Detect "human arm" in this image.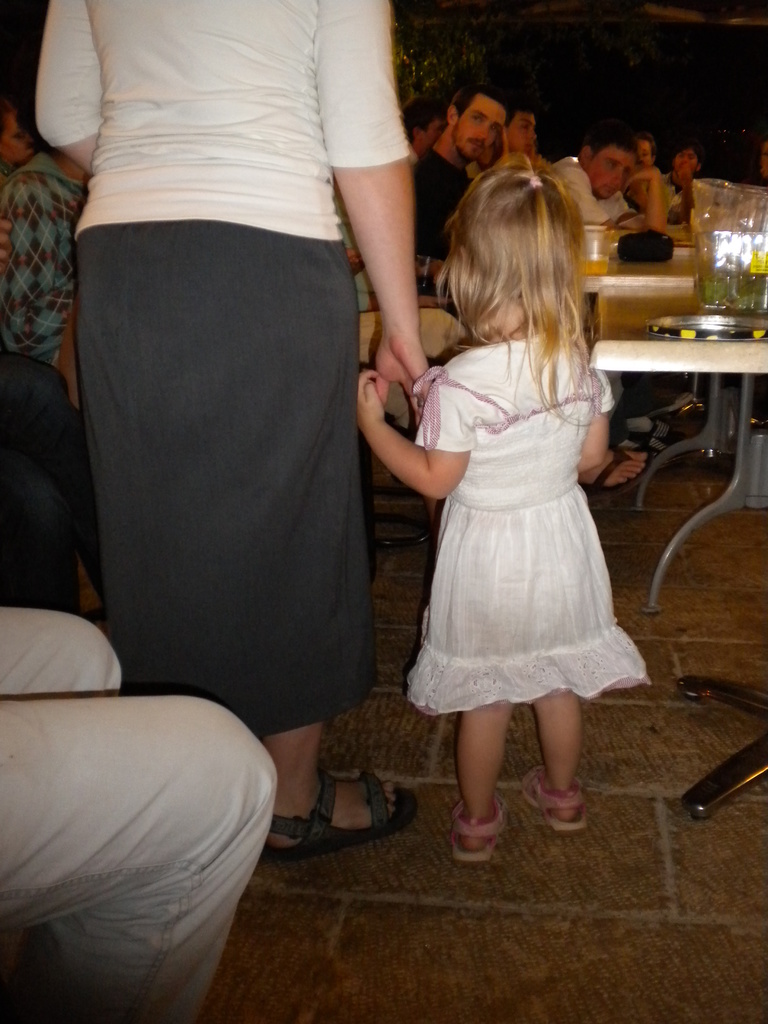
Detection: locate(576, 371, 620, 476).
